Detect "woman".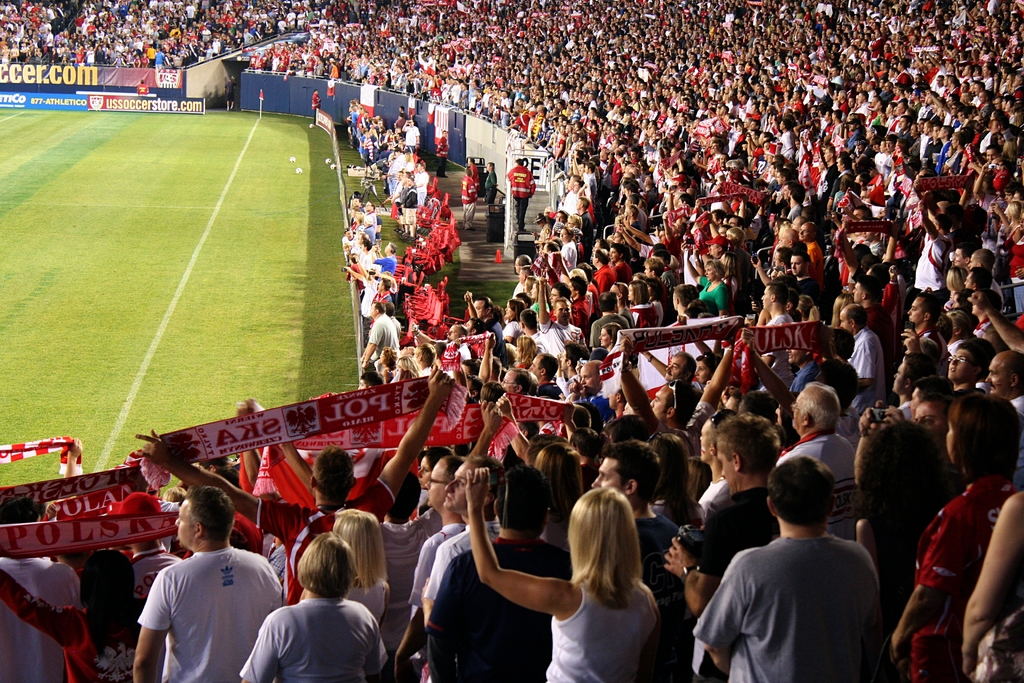
Detected at [769,121,803,163].
